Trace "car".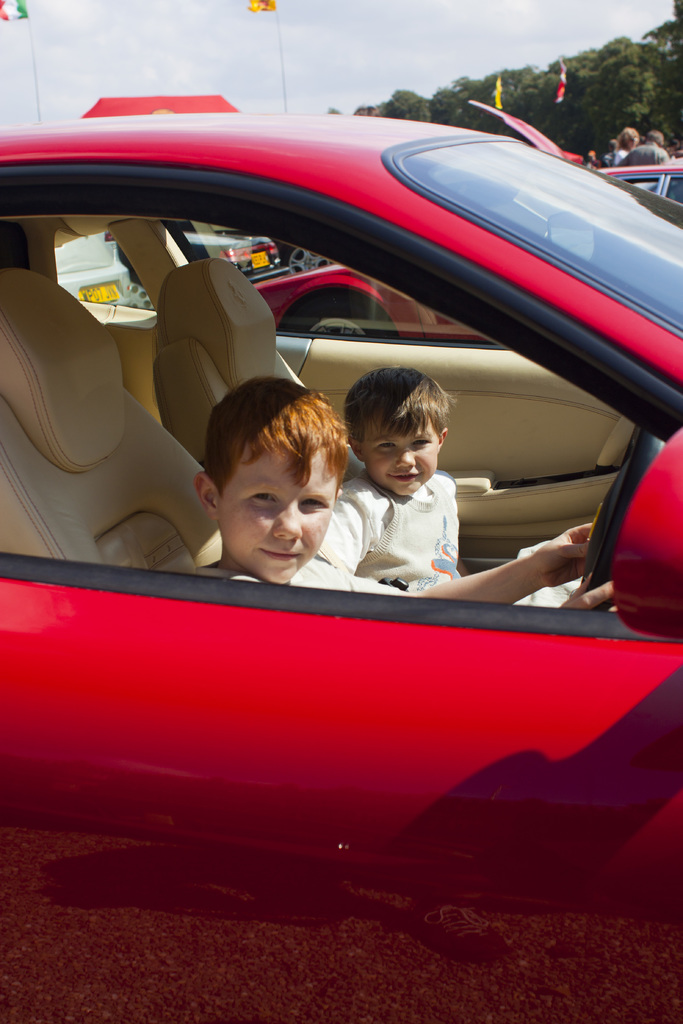
Traced to <box>51,232,151,312</box>.
